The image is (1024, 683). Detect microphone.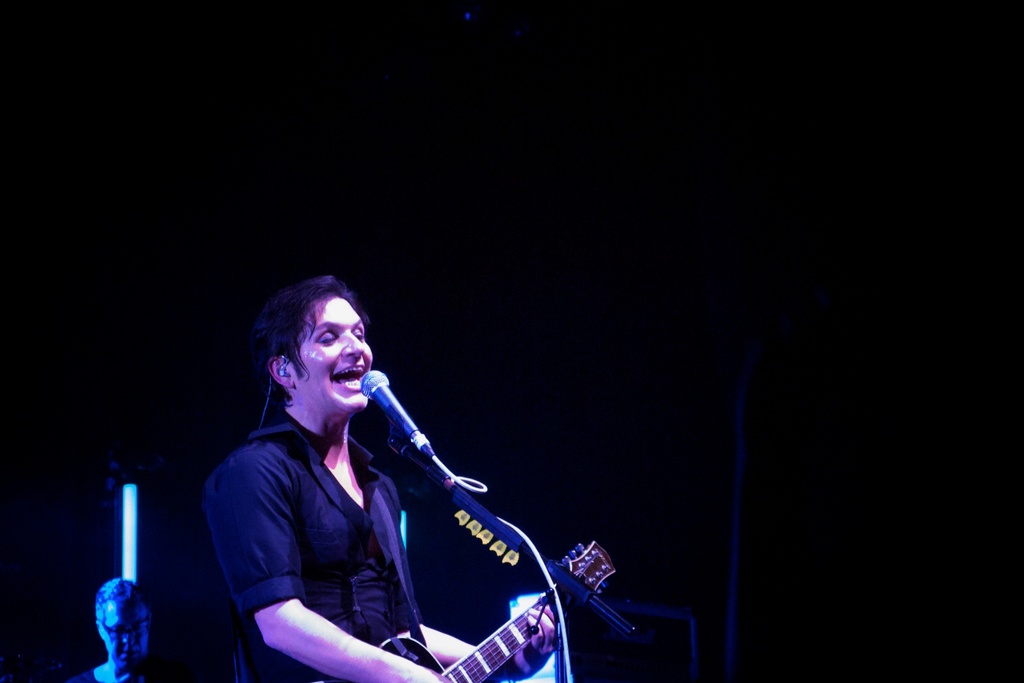
Detection: {"left": 363, "top": 366, "right": 435, "bottom": 457}.
